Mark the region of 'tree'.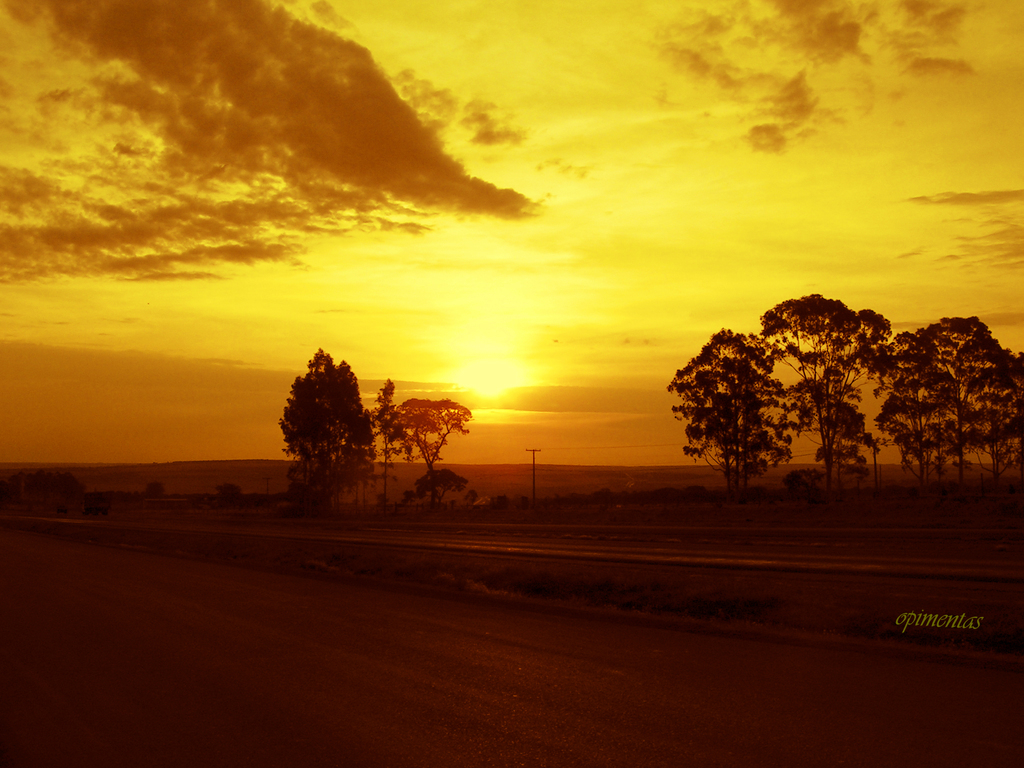
Region: <bbox>268, 324, 388, 512</bbox>.
